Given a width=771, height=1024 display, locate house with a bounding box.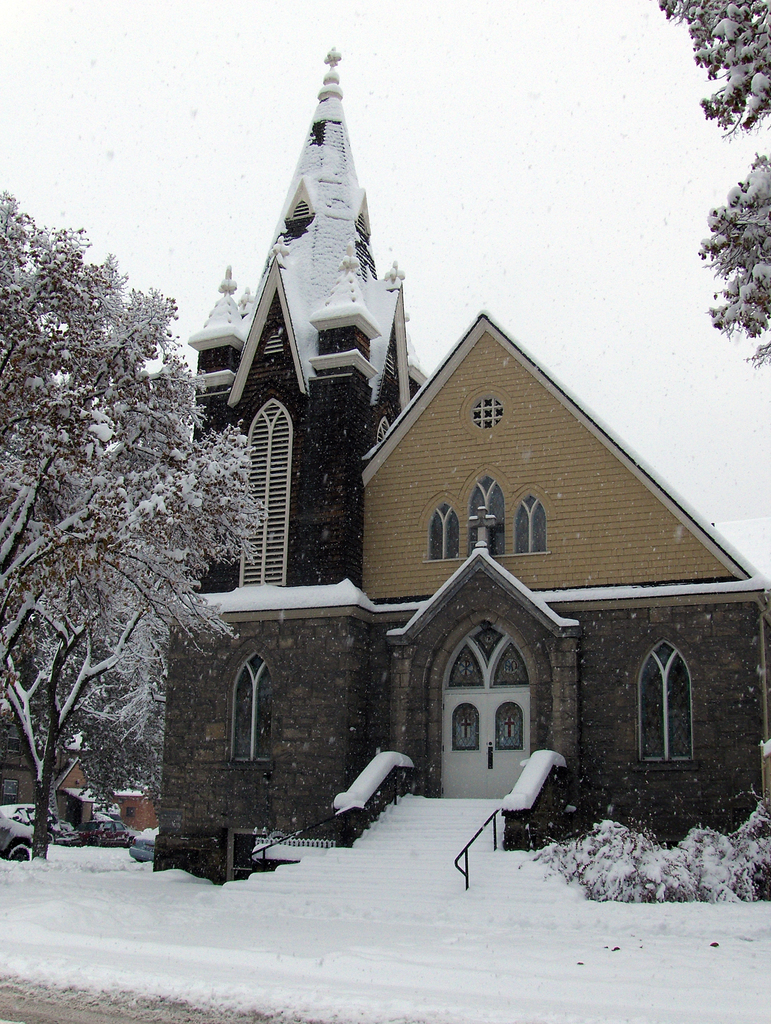
Located: <box>150,45,770,888</box>.
